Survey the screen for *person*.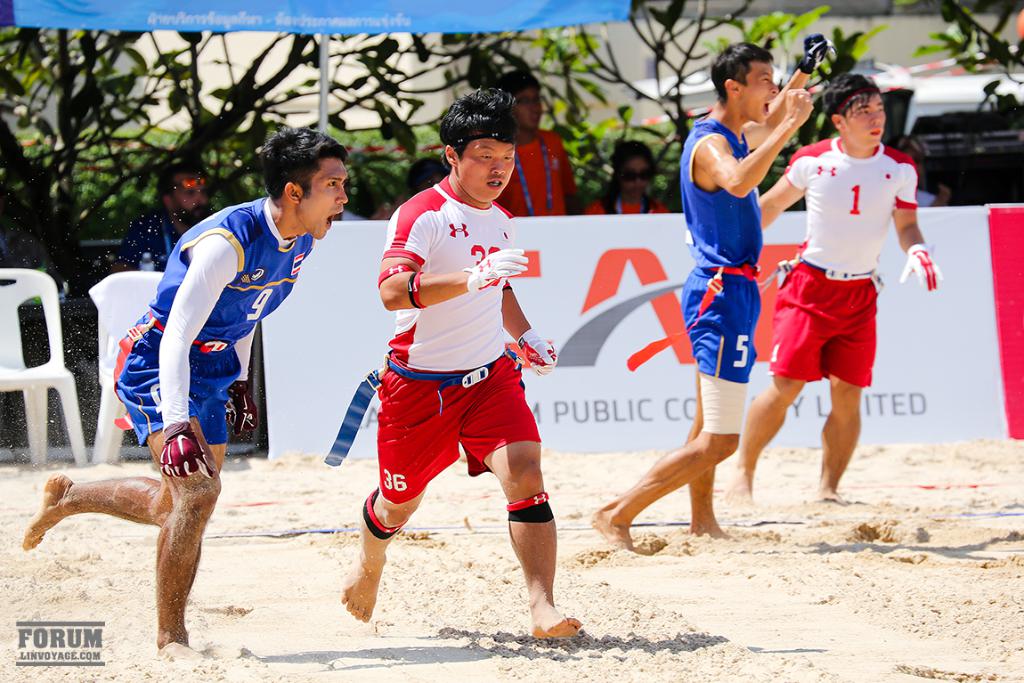
Survey found: (left=589, top=37, right=831, bottom=564).
